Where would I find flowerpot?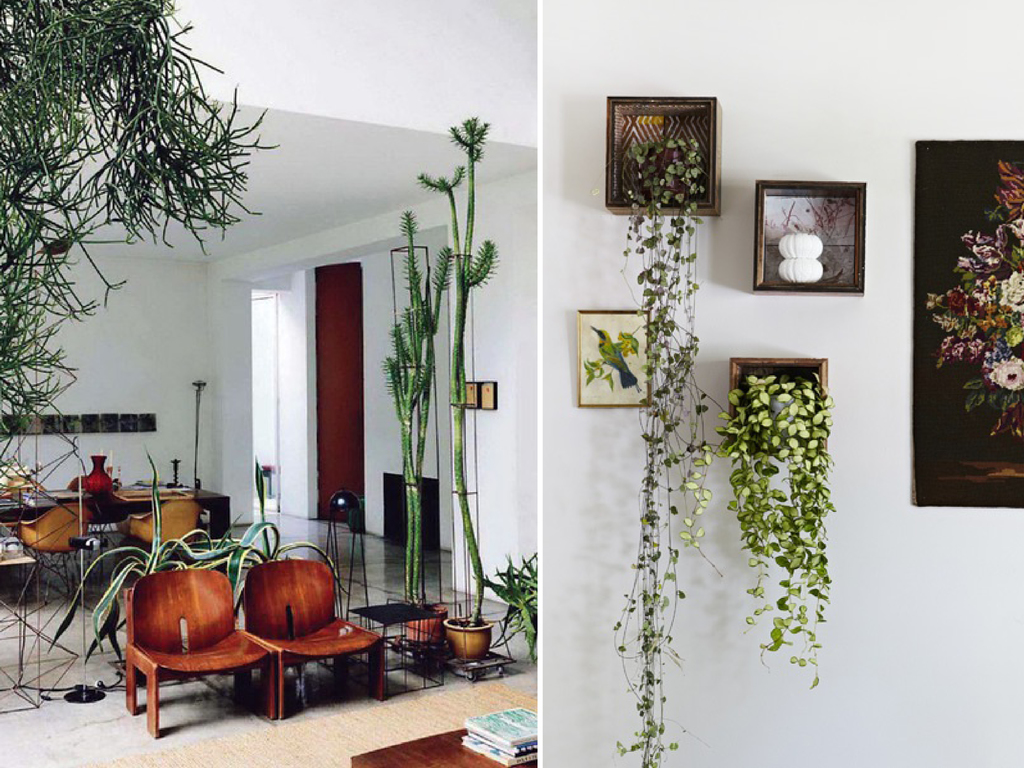
At BBox(445, 614, 492, 662).
